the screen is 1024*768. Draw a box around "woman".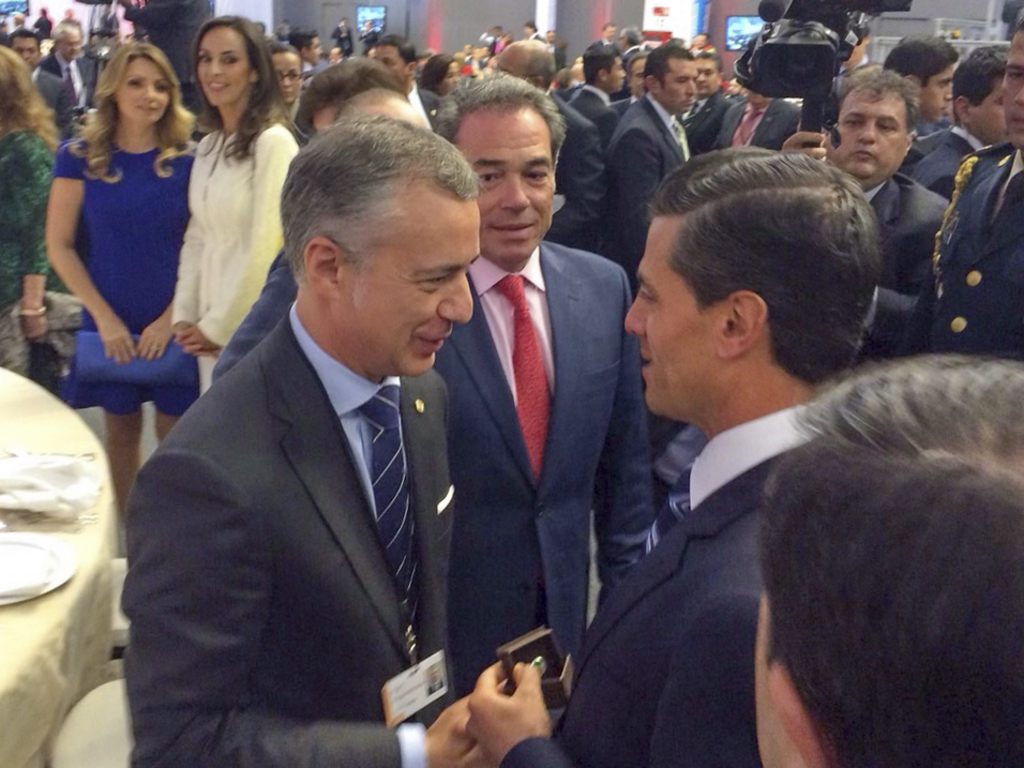
39,43,214,539.
